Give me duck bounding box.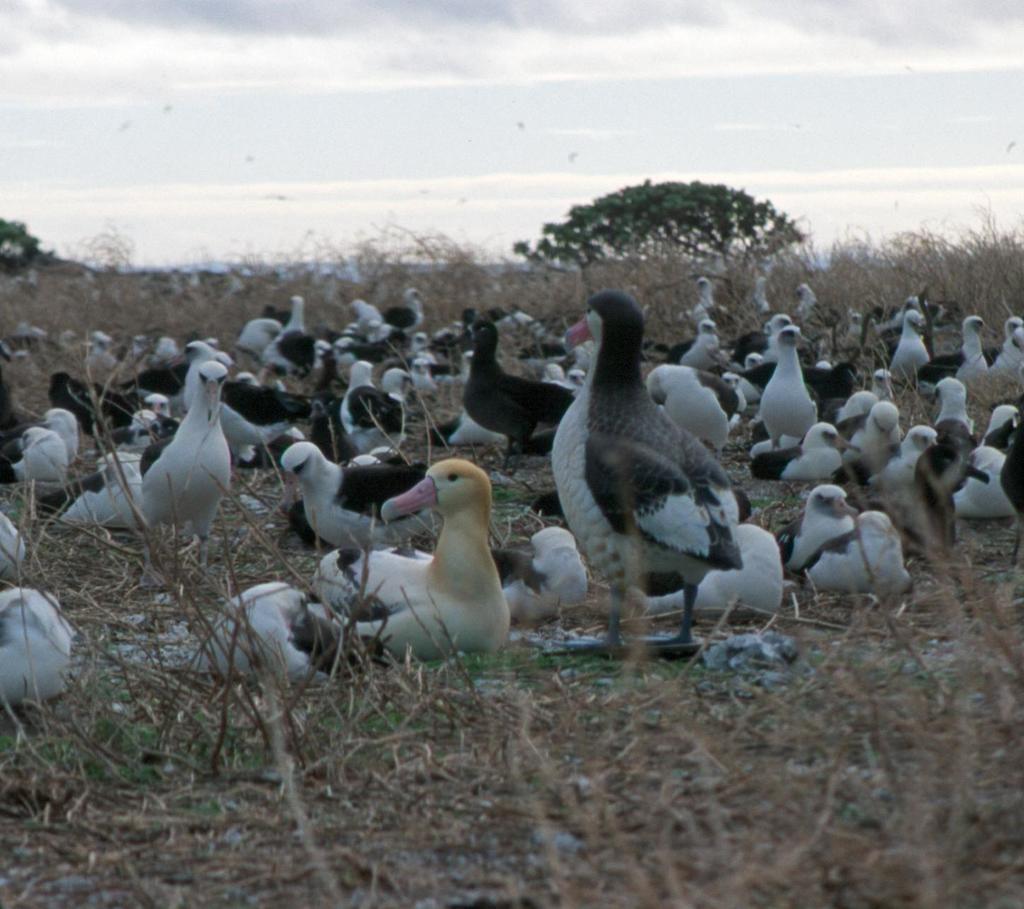
pyautogui.locateOnScreen(851, 398, 907, 480).
